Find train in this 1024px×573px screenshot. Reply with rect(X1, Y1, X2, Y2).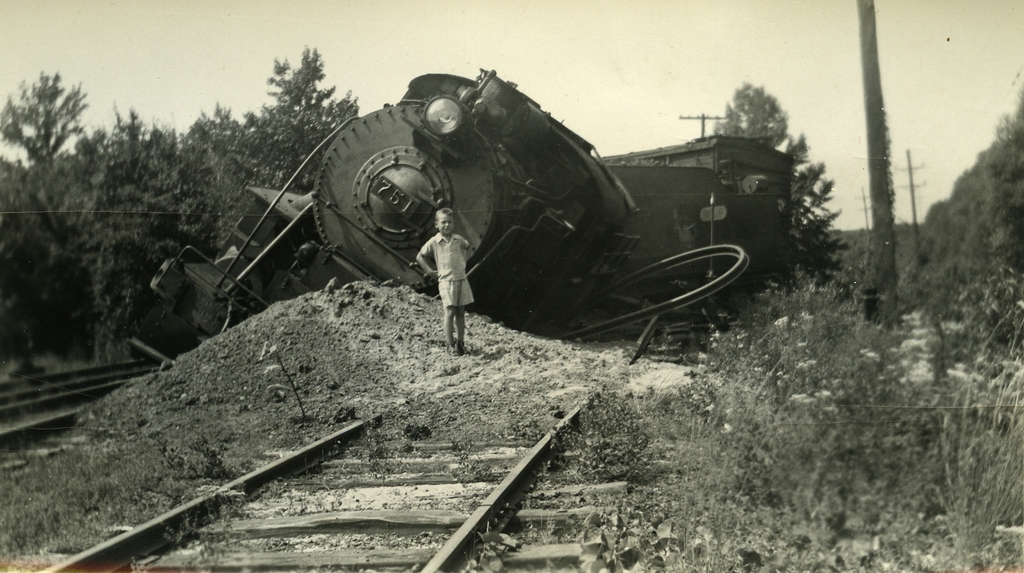
rect(131, 61, 800, 377).
